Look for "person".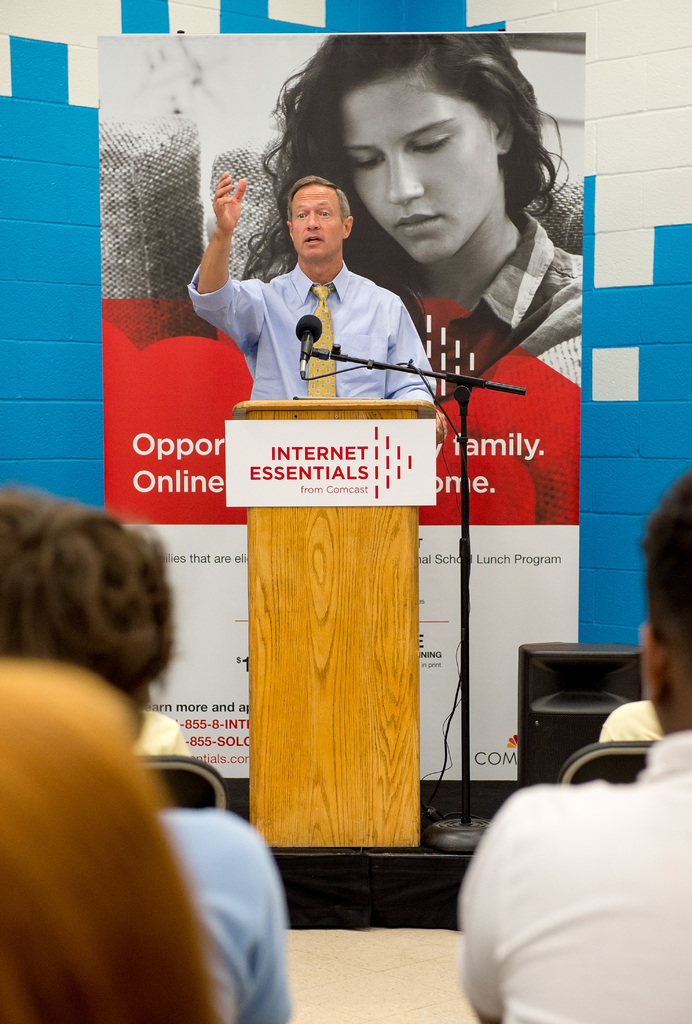
Found: pyautogui.locateOnScreen(191, 173, 438, 412).
